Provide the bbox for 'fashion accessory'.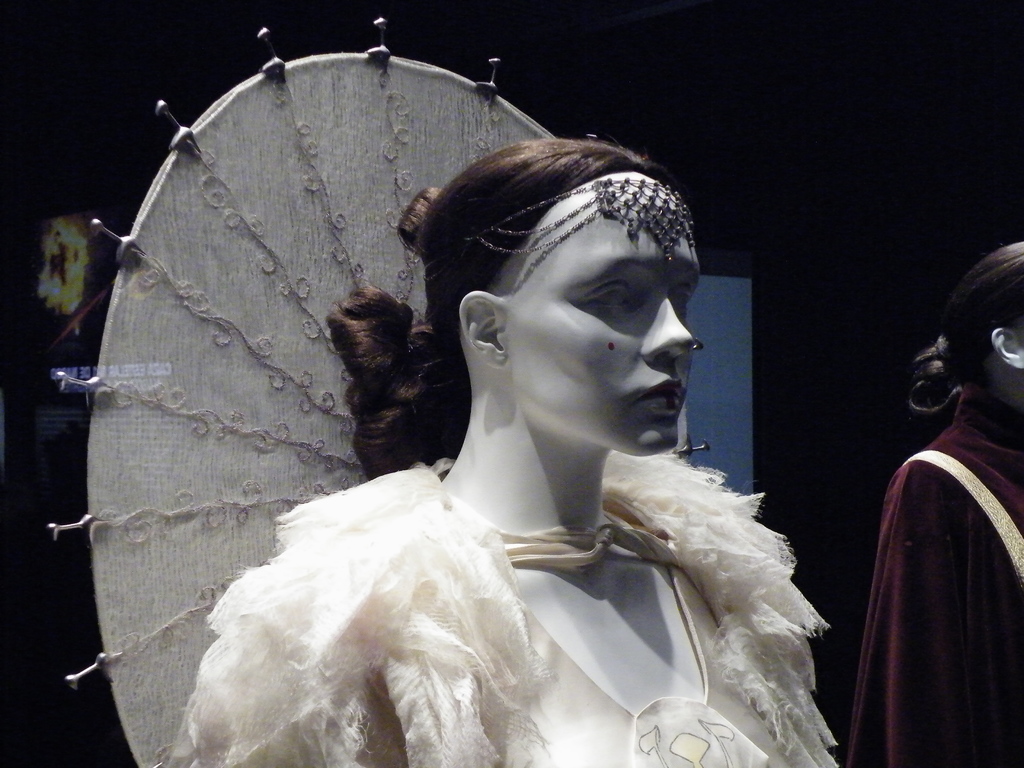
left=694, top=339, right=701, bottom=352.
